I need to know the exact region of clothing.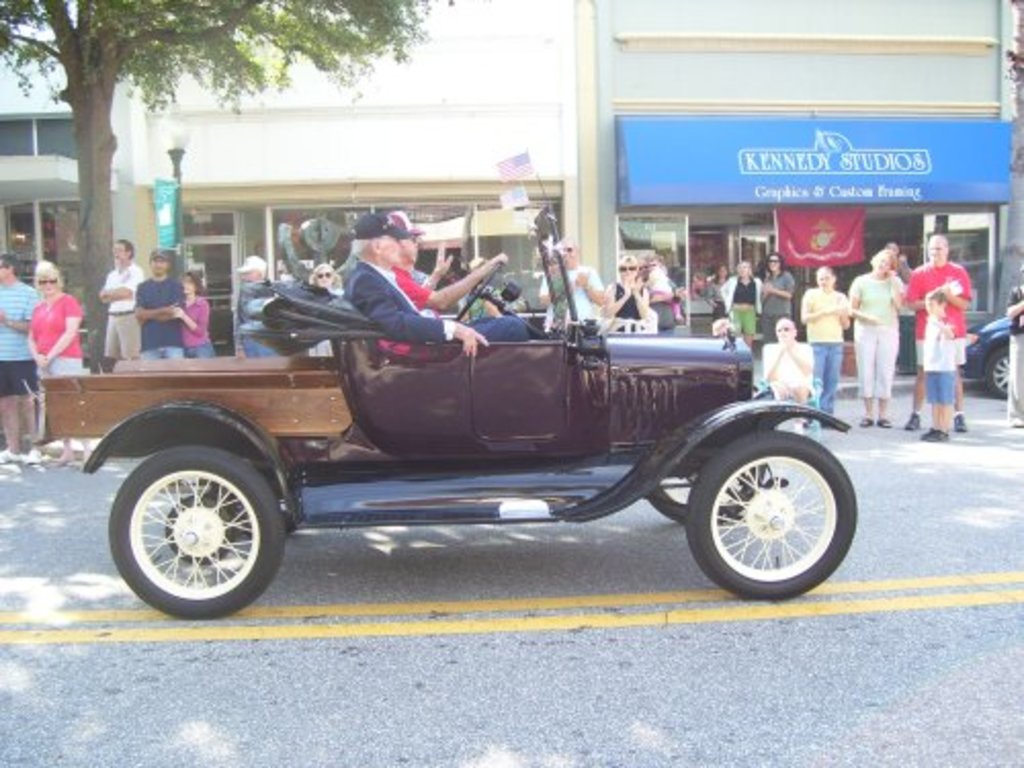
Region: 770, 348, 811, 397.
